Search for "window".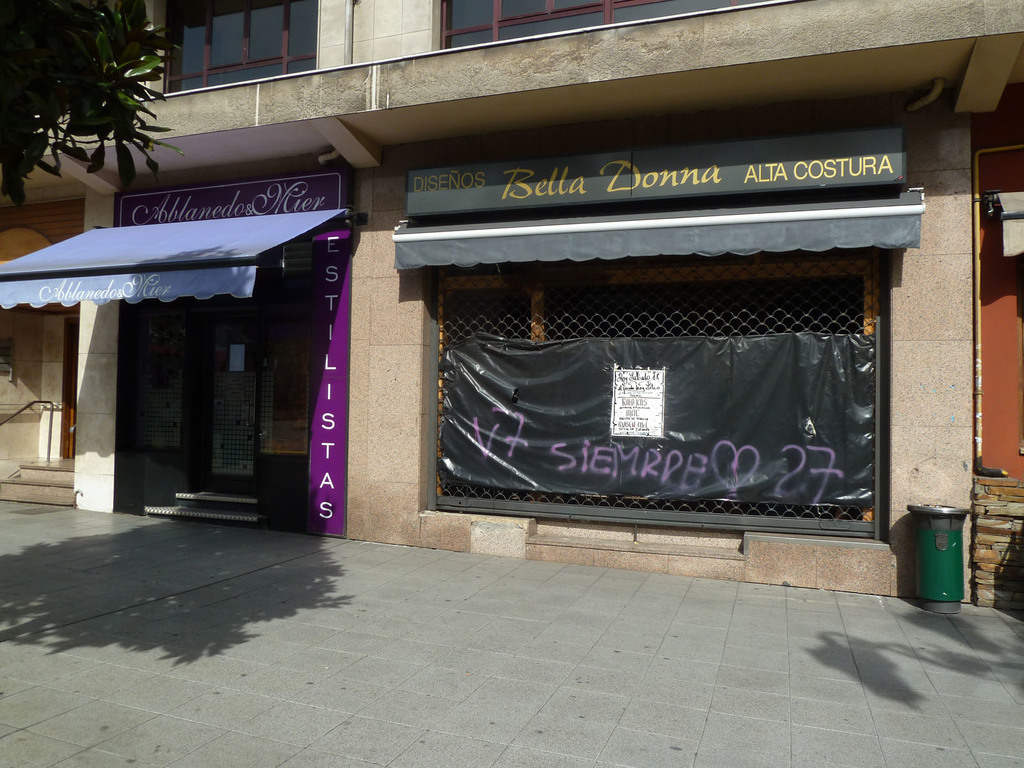
Found at <bbox>435, 0, 778, 50</bbox>.
